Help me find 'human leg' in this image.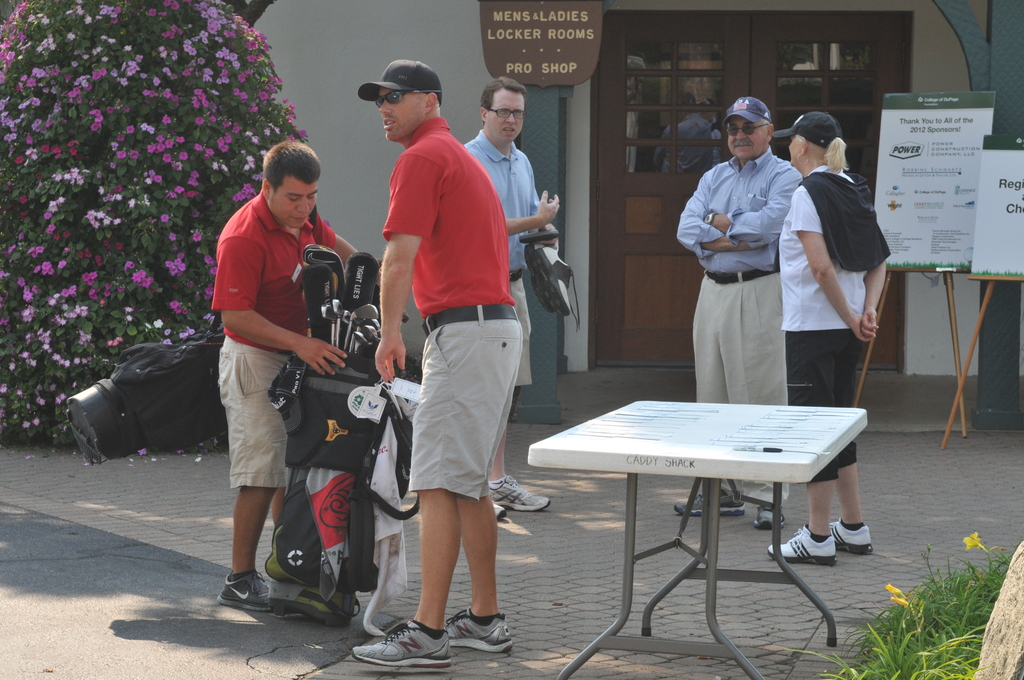
Found it: locate(351, 311, 465, 672).
